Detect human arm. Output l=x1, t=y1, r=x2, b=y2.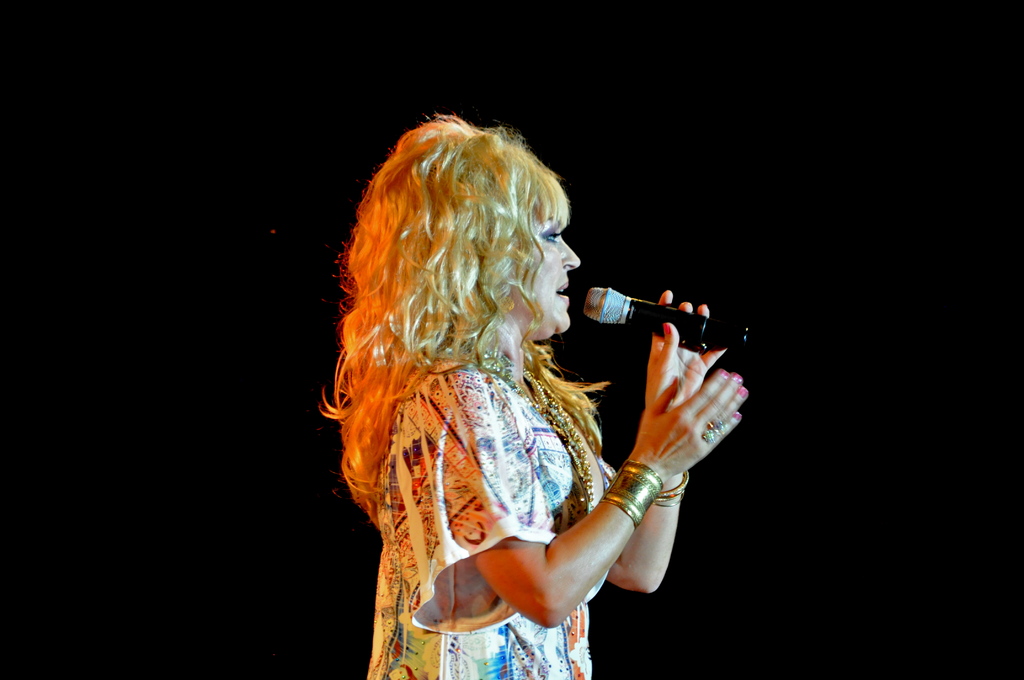
l=598, t=286, r=737, b=597.
